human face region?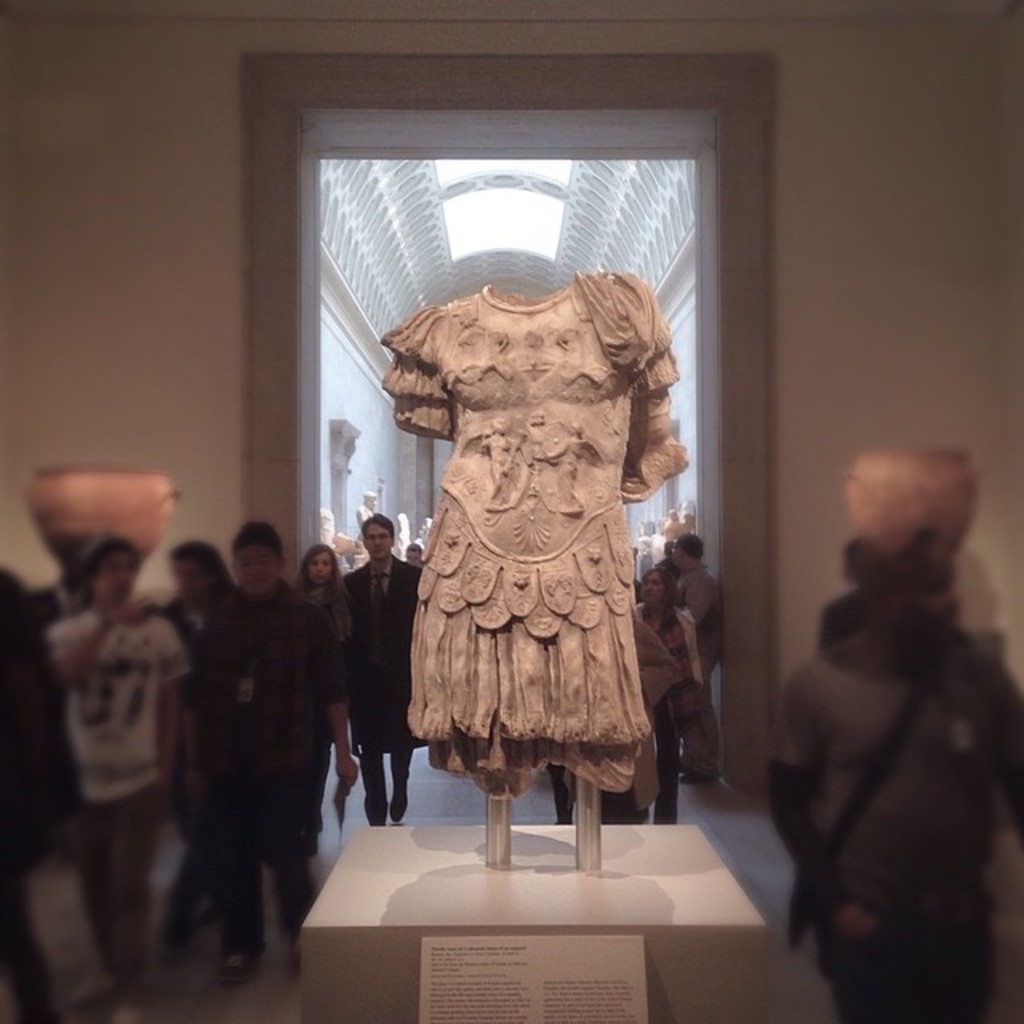
crop(366, 523, 392, 557)
